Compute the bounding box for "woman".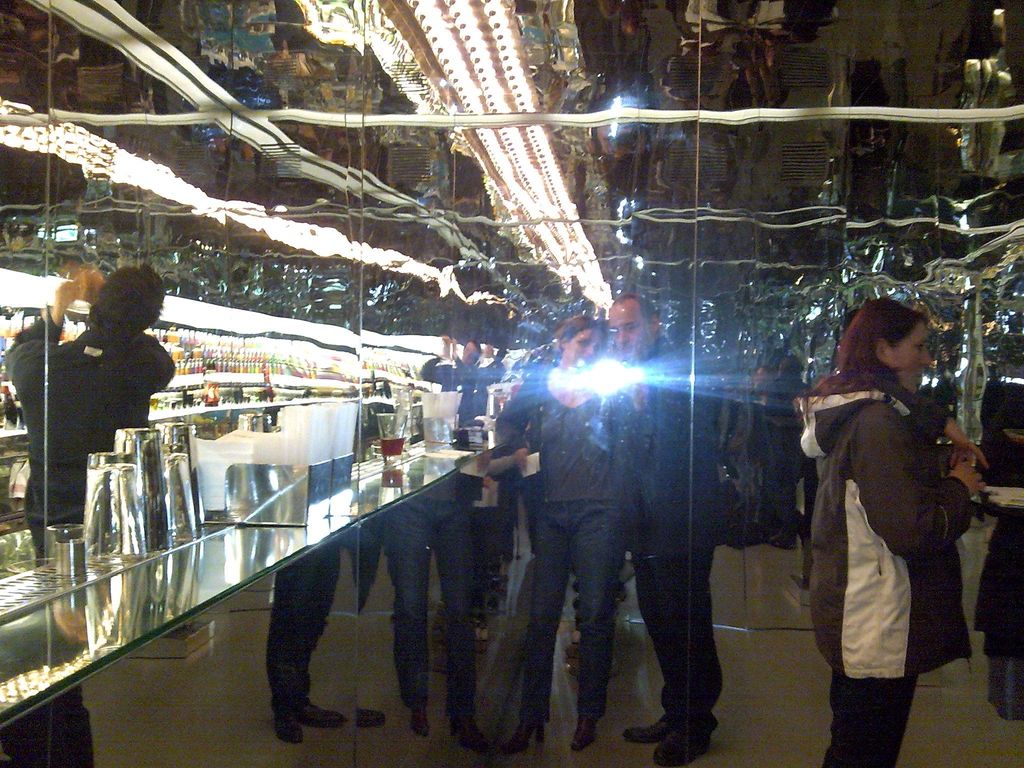
box(494, 316, 636, 751).
